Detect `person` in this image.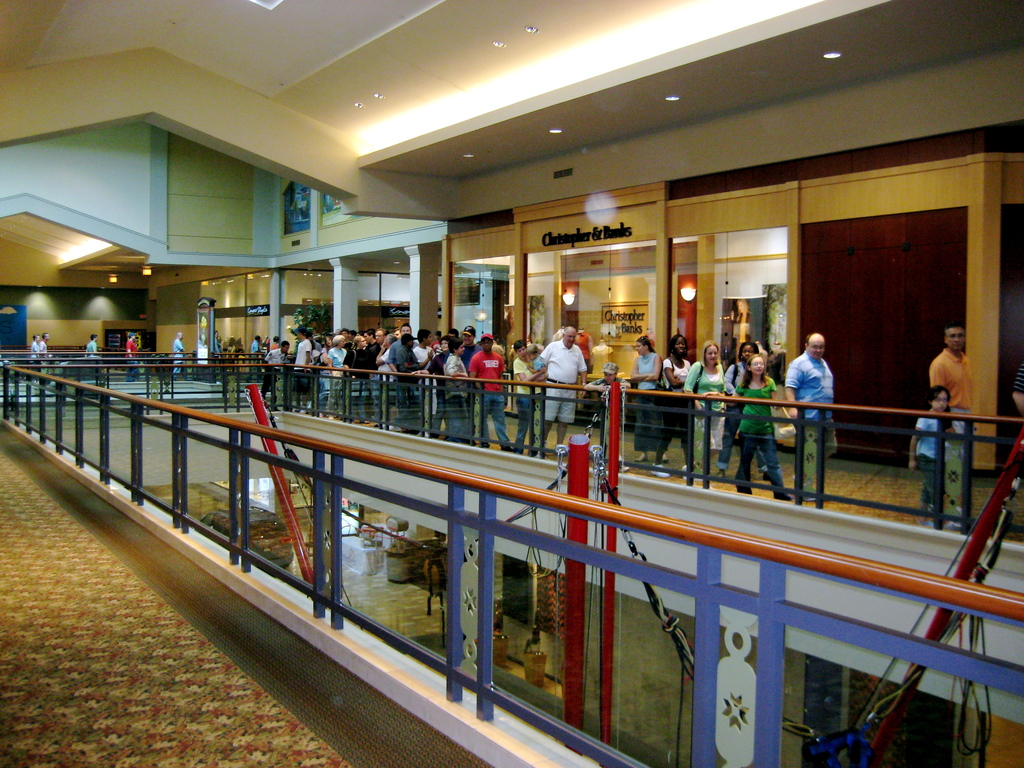
Detection: Rect(124, 330, 140, 380).
